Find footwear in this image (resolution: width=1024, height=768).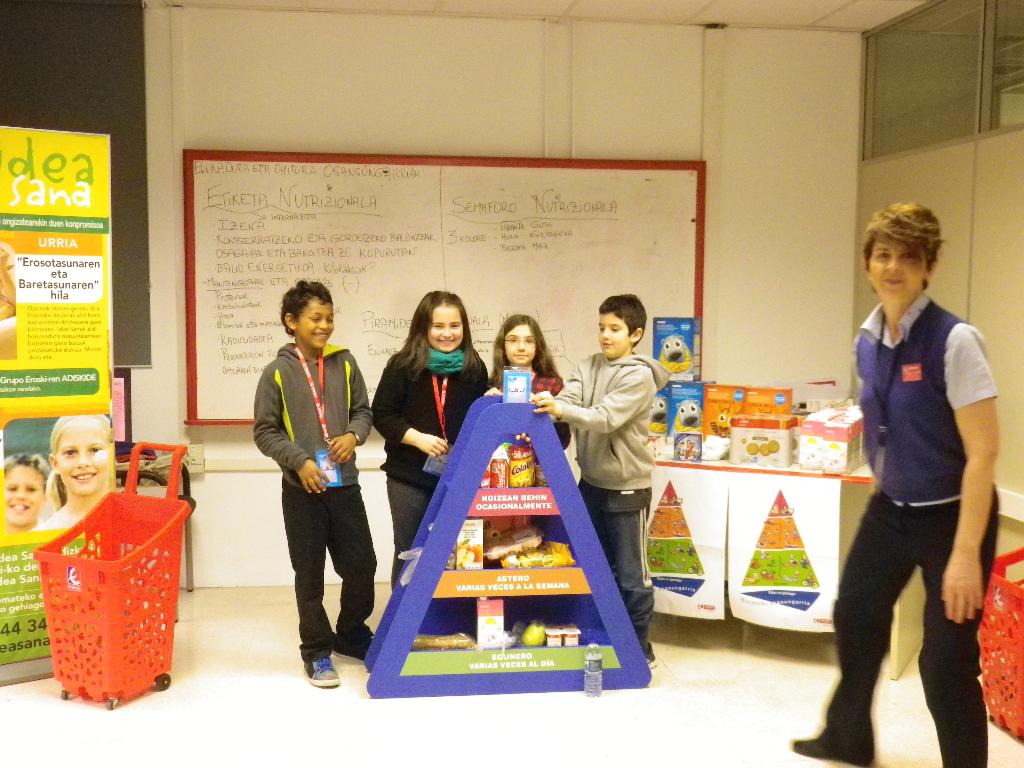
[x1=300, y1=660, x2=339, y2=688].
